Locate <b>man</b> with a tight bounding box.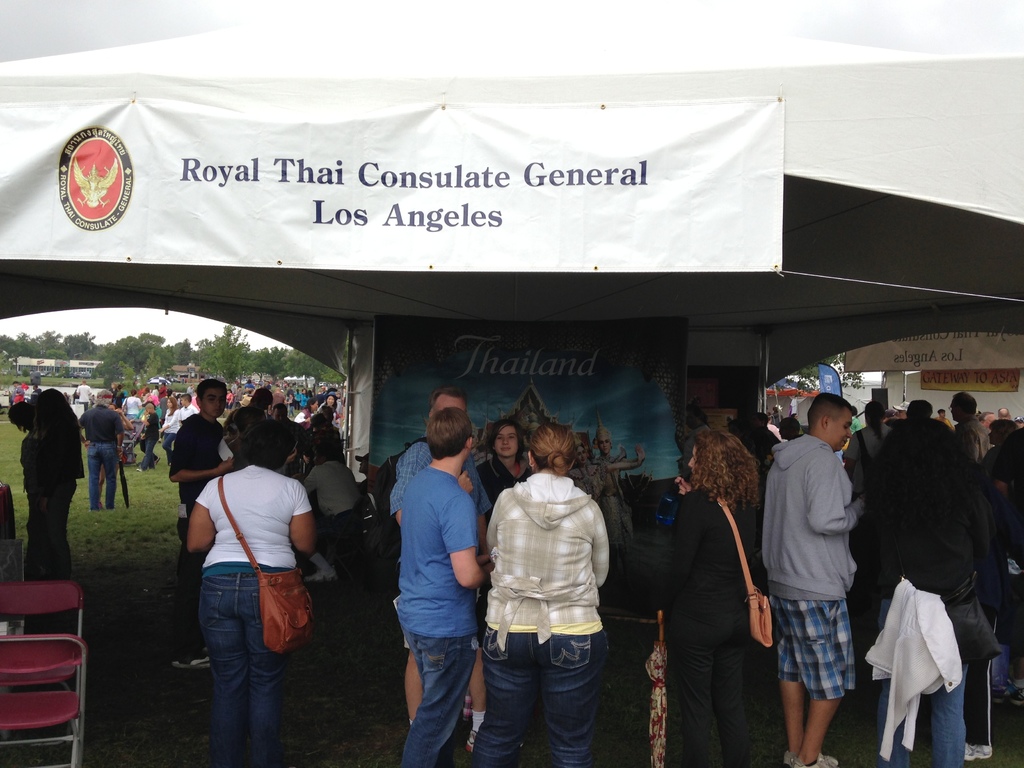
x1=771 y1=397 x2=883 y2=767.
